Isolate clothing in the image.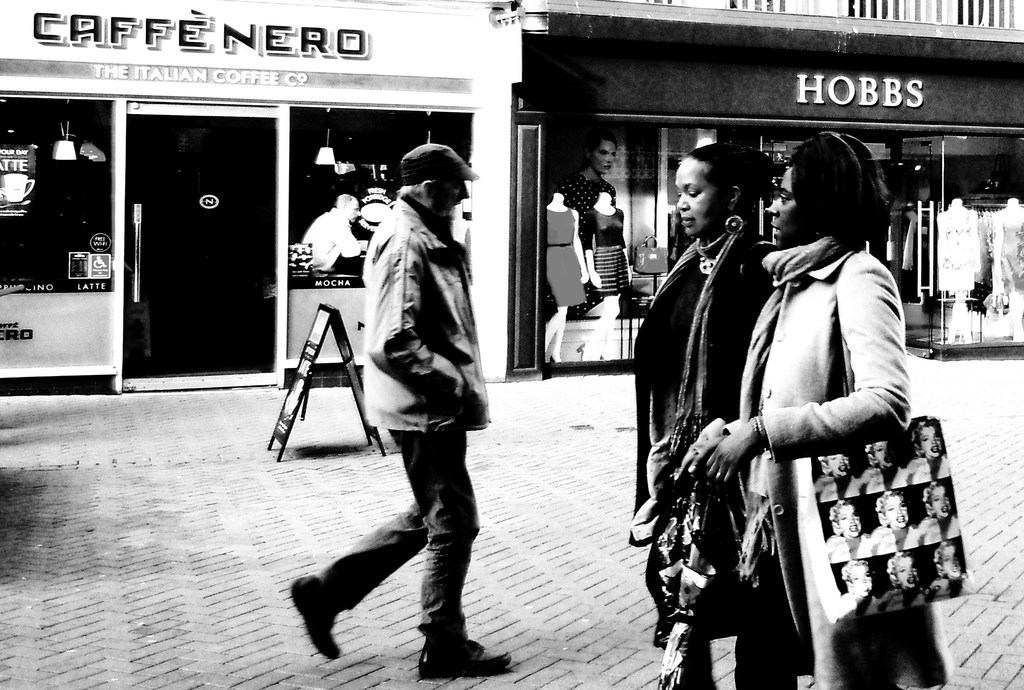
Isolated region: detection(620, 218, 794, 689).
